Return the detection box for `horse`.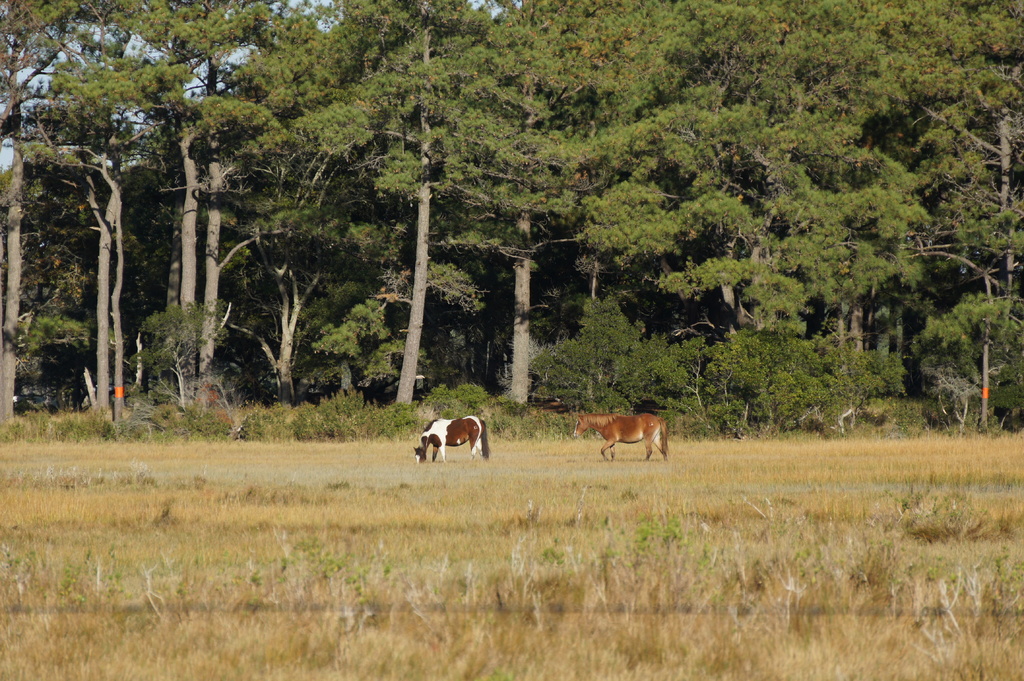
573 407 676 469.
